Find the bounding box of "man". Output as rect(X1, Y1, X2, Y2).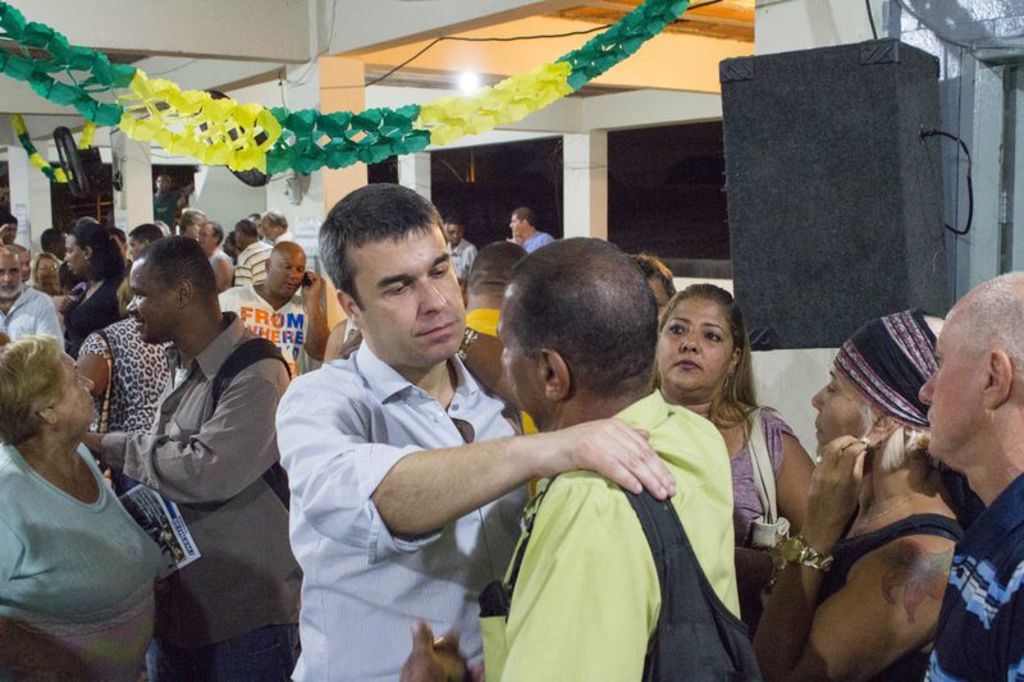
rect(218, 242, 333, 384).
